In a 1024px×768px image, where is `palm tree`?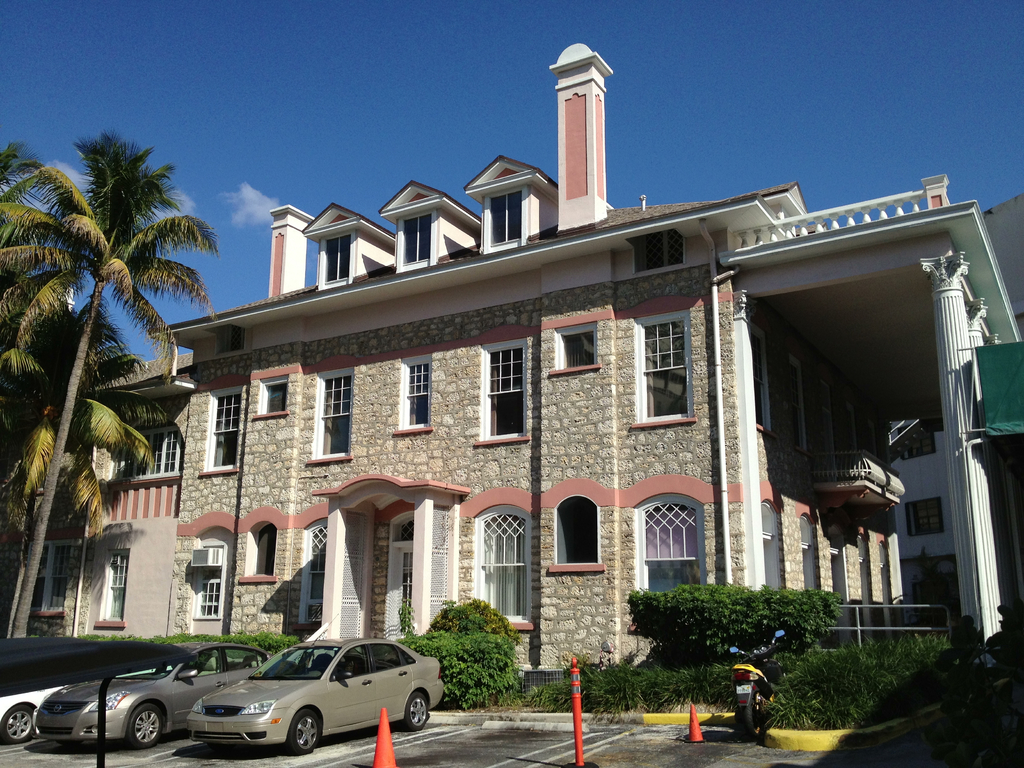
[x1=0, y1=123, x2=223, y2=640].
